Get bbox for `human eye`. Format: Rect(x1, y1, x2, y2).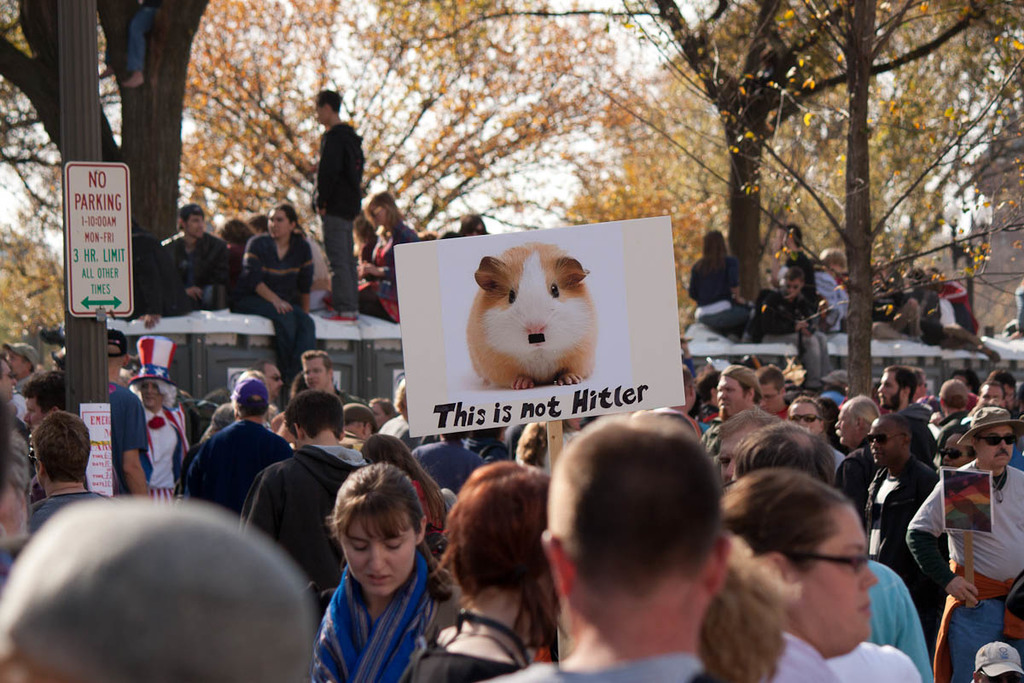
Rect(847, 549, 862, 572).
